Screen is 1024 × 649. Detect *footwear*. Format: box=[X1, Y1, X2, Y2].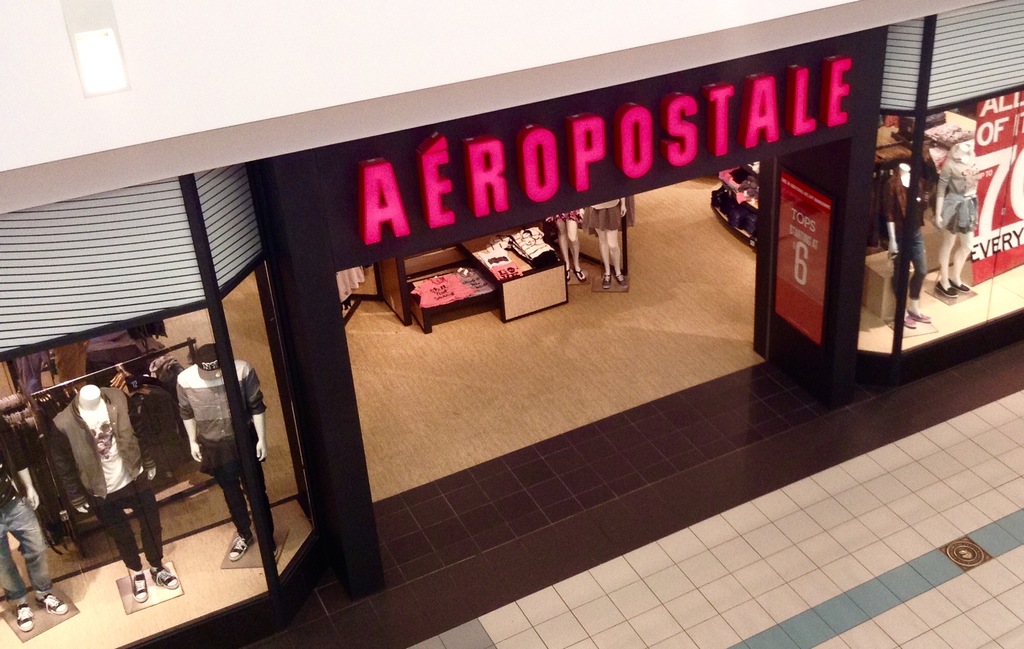
box=[899, 313, 917, 333].
